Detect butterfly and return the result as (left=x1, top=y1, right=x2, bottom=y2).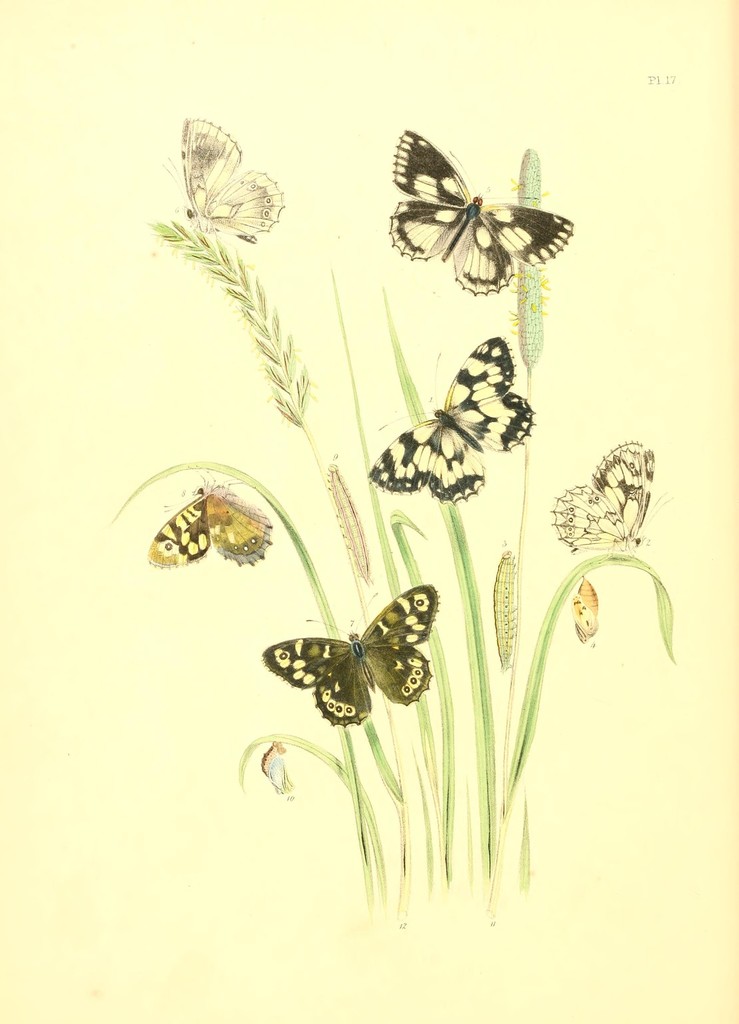
(left=386, top=123, right=565, bottom=300).
